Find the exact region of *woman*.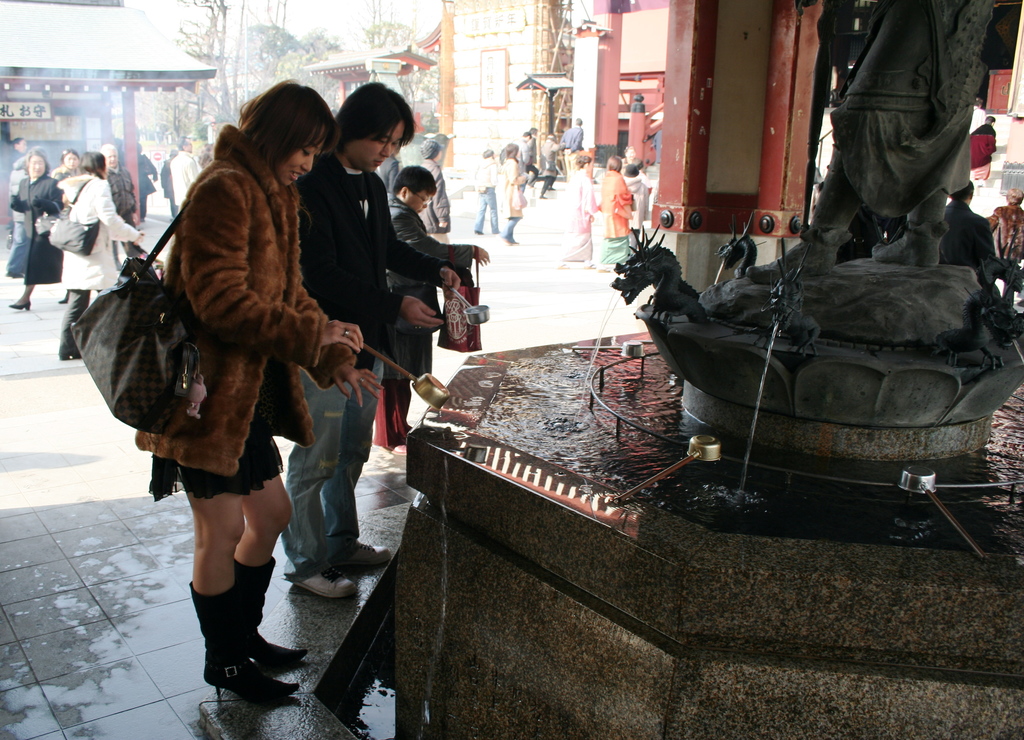
Exact region: box(559, 152, 603, 271).
